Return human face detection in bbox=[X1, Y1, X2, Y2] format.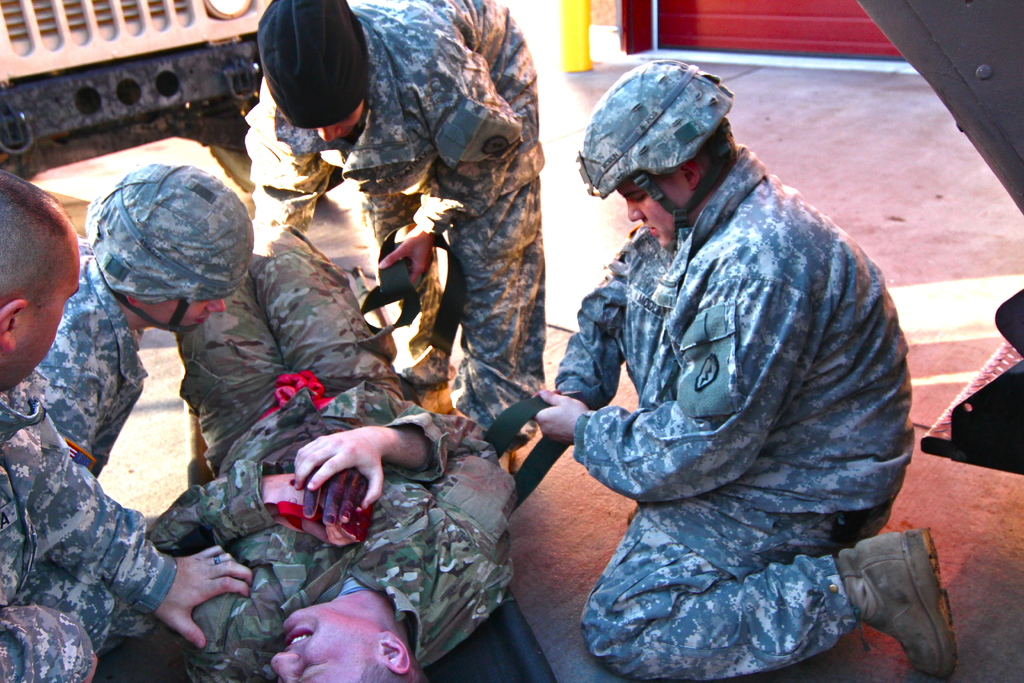
bbox=[149, 300, 227, 325].
